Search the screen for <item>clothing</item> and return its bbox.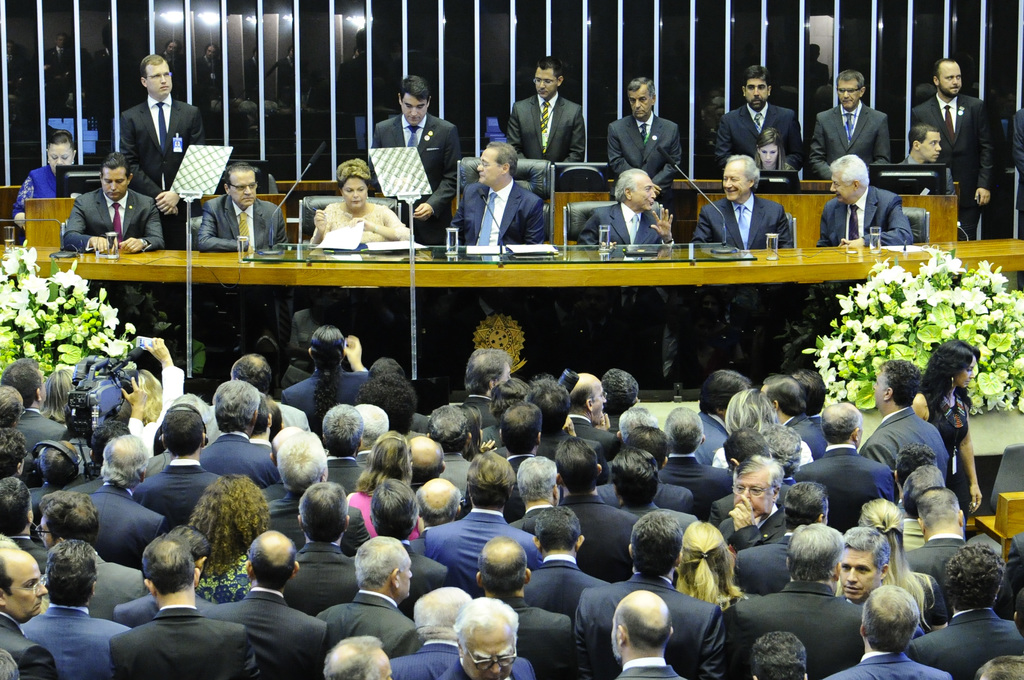
Found: detection(711, 98, 806, 174).
